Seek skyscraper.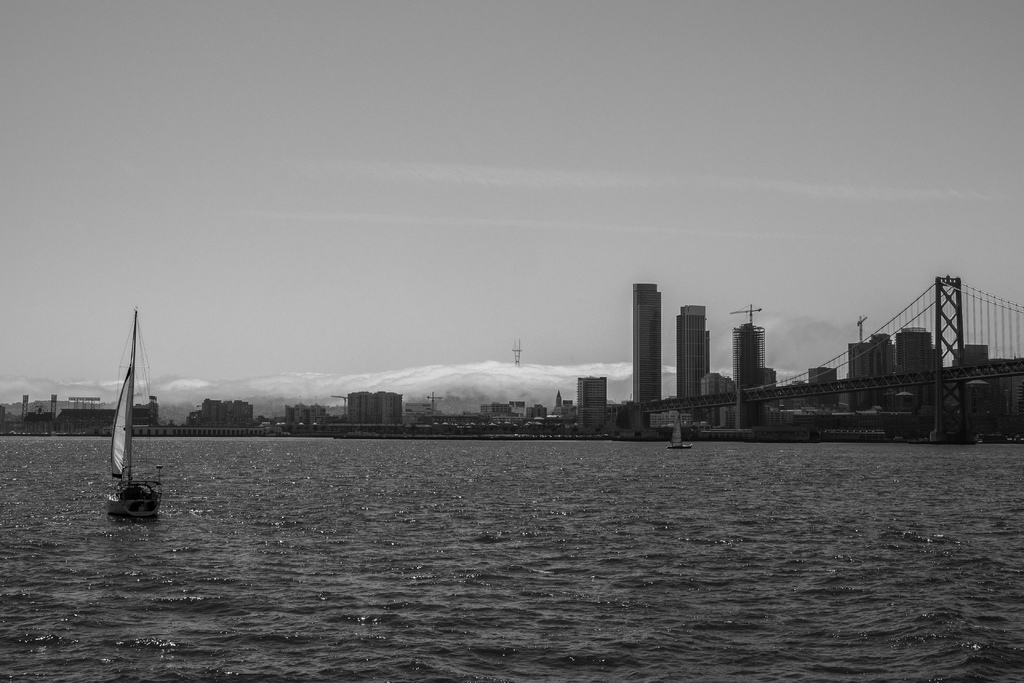
733 324 773 413.
